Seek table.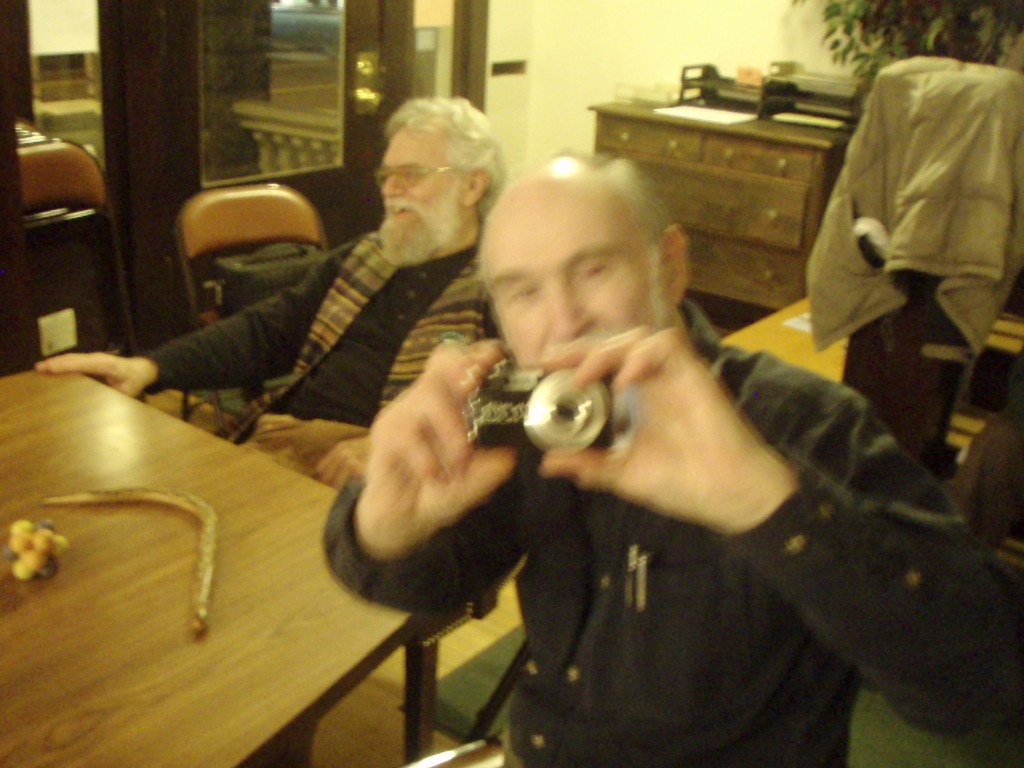
left=593, top=88, right=857, bottom=310.
